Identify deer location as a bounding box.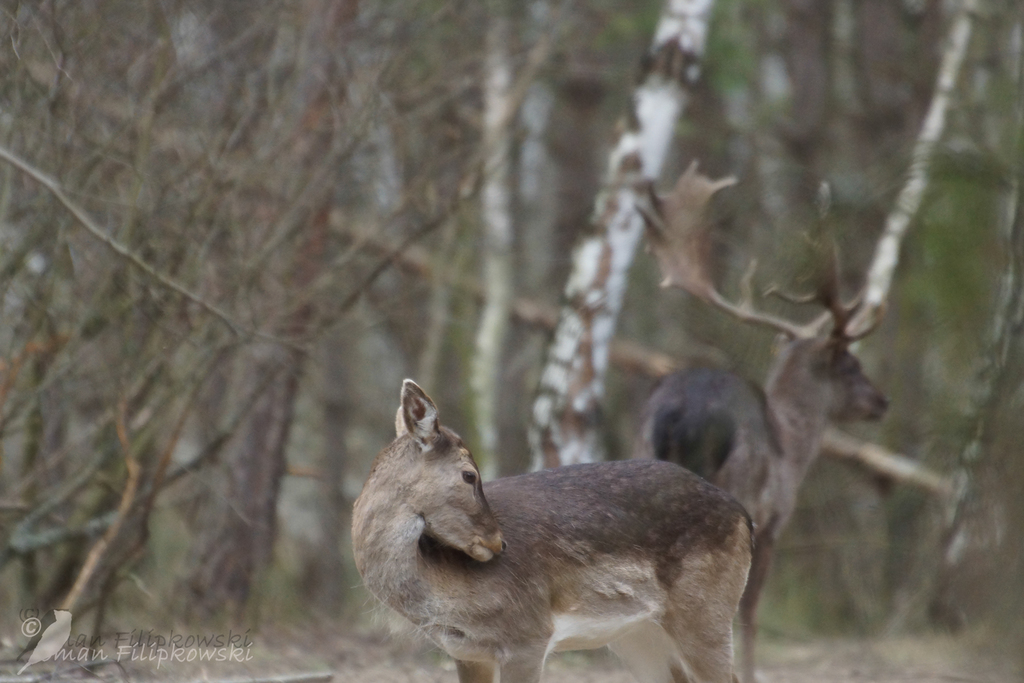
639,155,895,682.
